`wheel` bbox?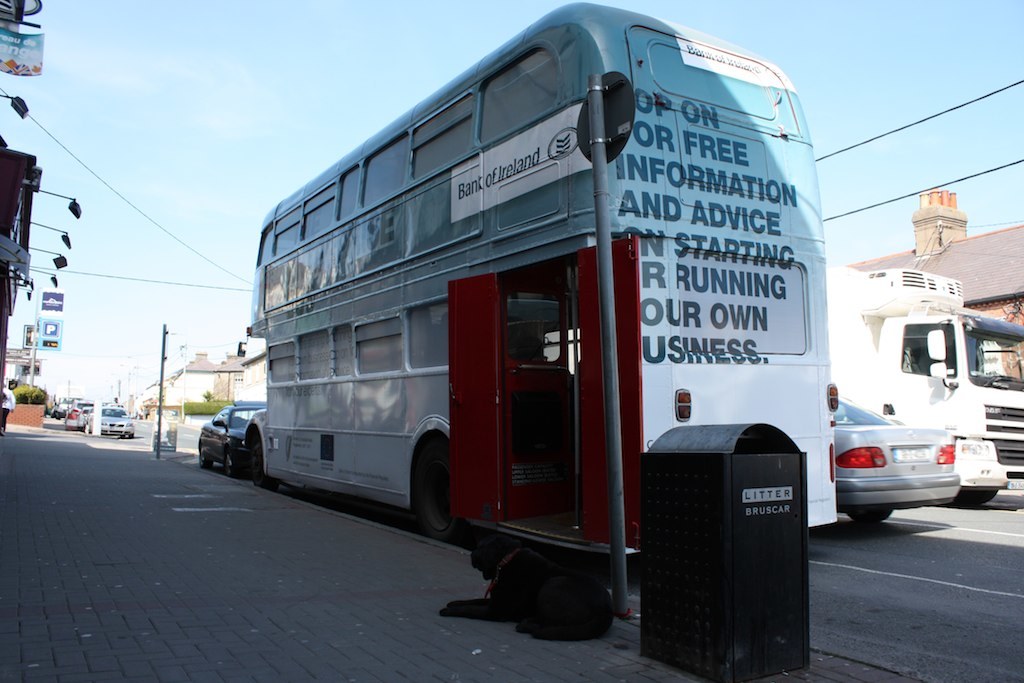
{"x1": 847, "y1": 511, "x2": 890, "y2": 522}
